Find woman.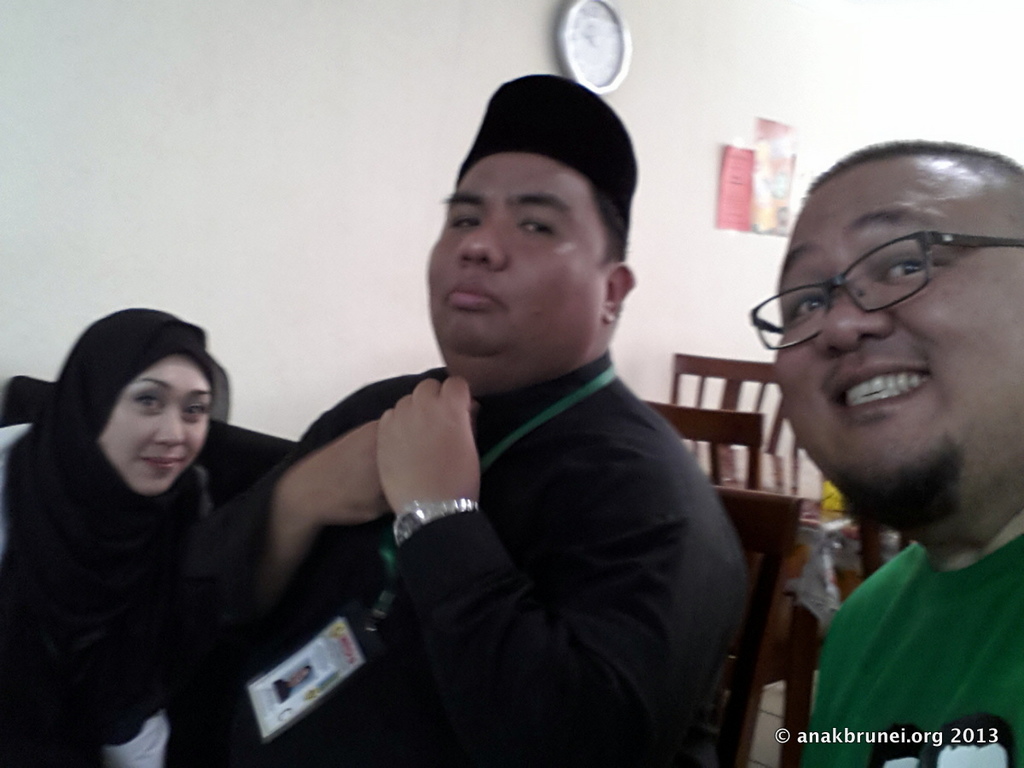
x1=2, y1=292, x2=280, y2=753.
